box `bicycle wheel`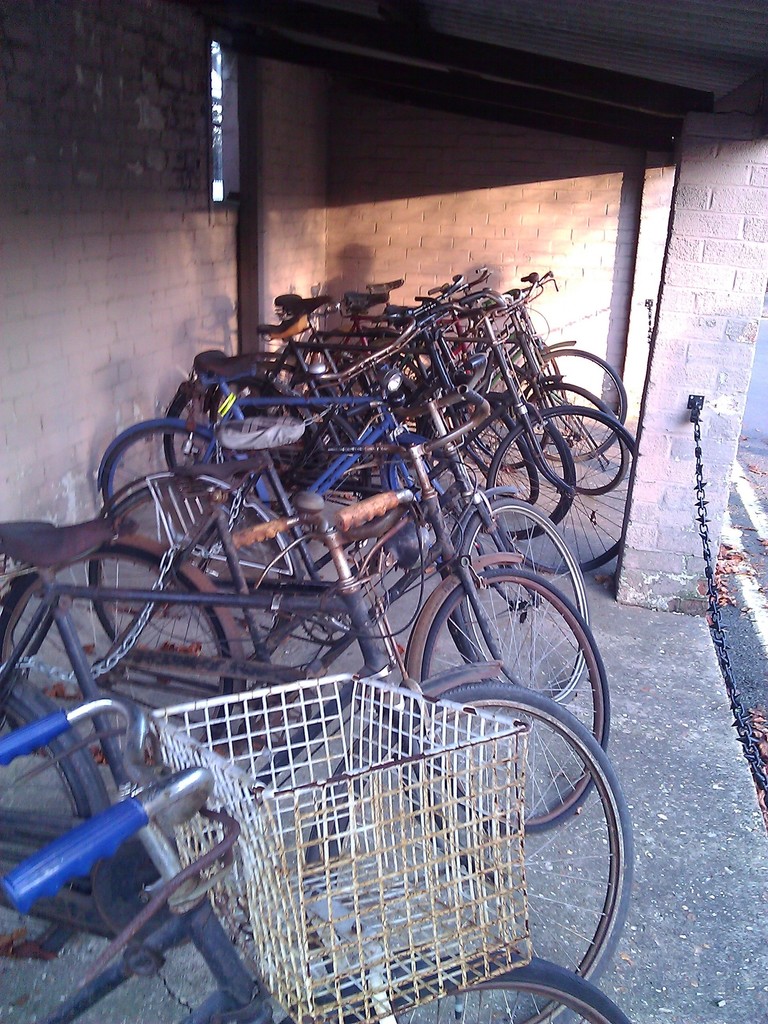
rect(433, 395, 576, 540)
